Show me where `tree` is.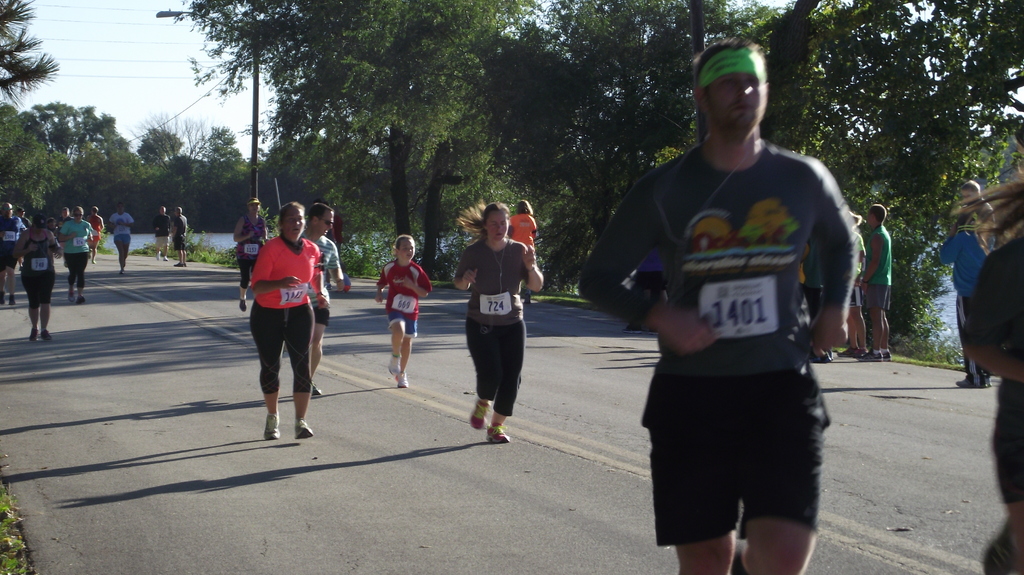
`tree` is at [196, 157, 263, 232].
